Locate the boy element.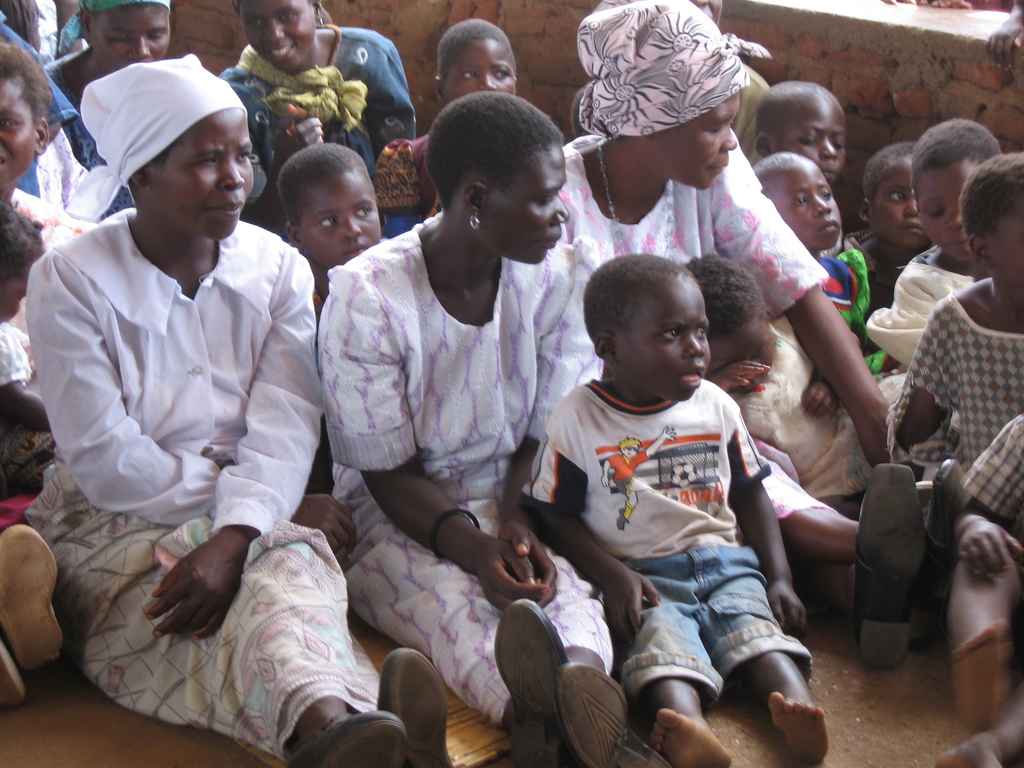
Element bbox: 515:253:812:767.
